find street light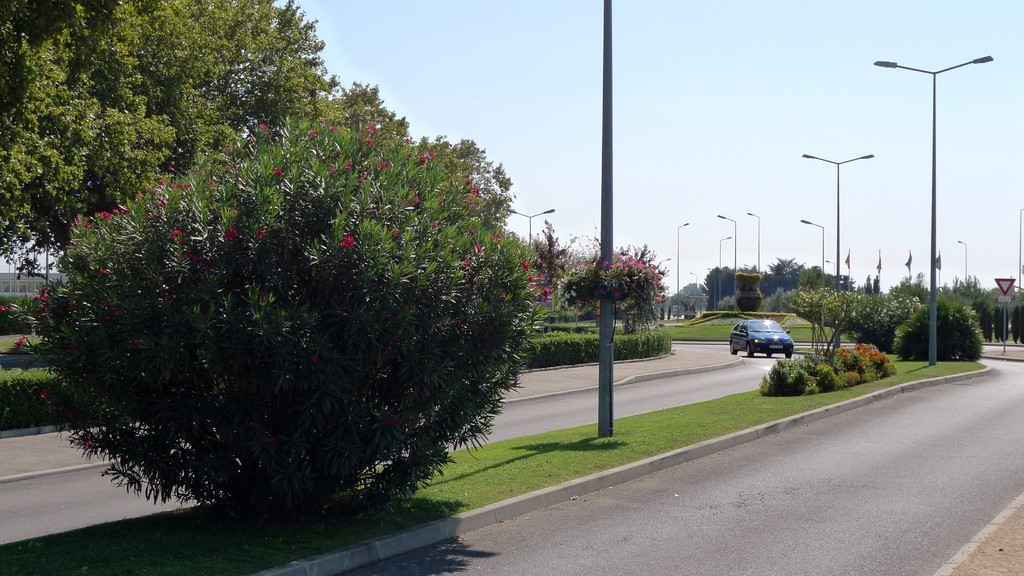
left=953, top=238, right=967, bottom=287
